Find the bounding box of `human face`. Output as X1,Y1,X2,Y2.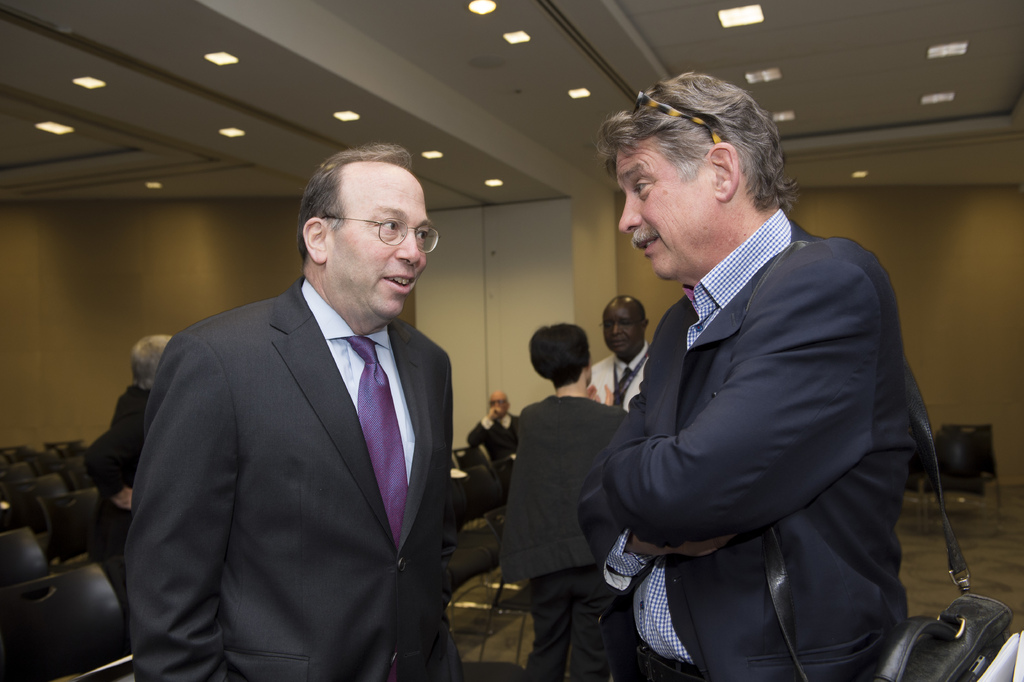
601,304,643,359.
